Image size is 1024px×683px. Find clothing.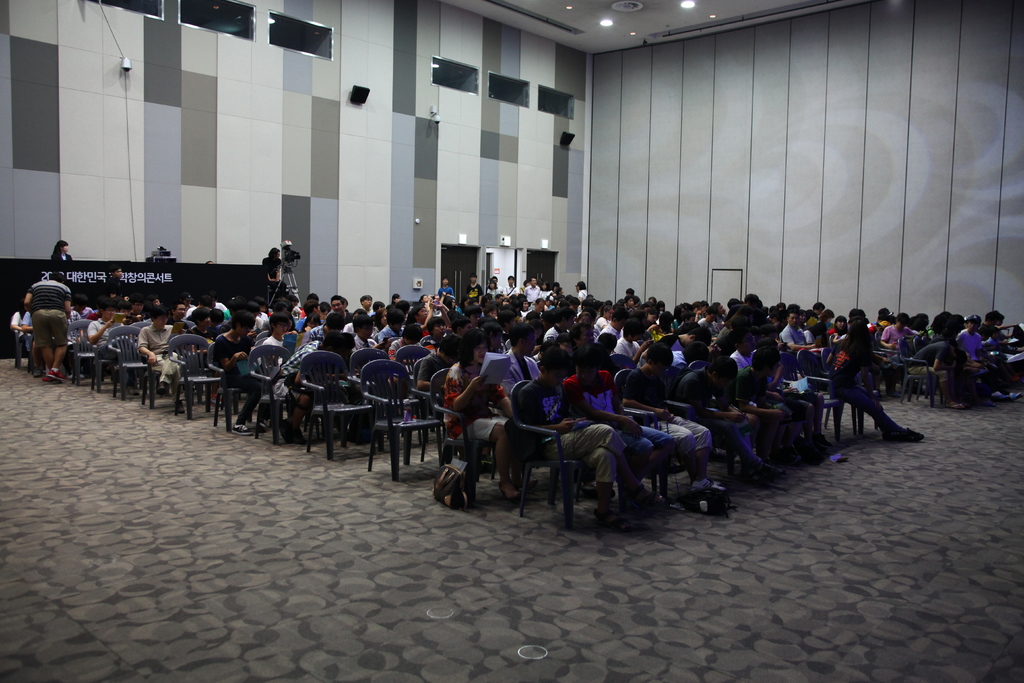
828 342 889 427.
